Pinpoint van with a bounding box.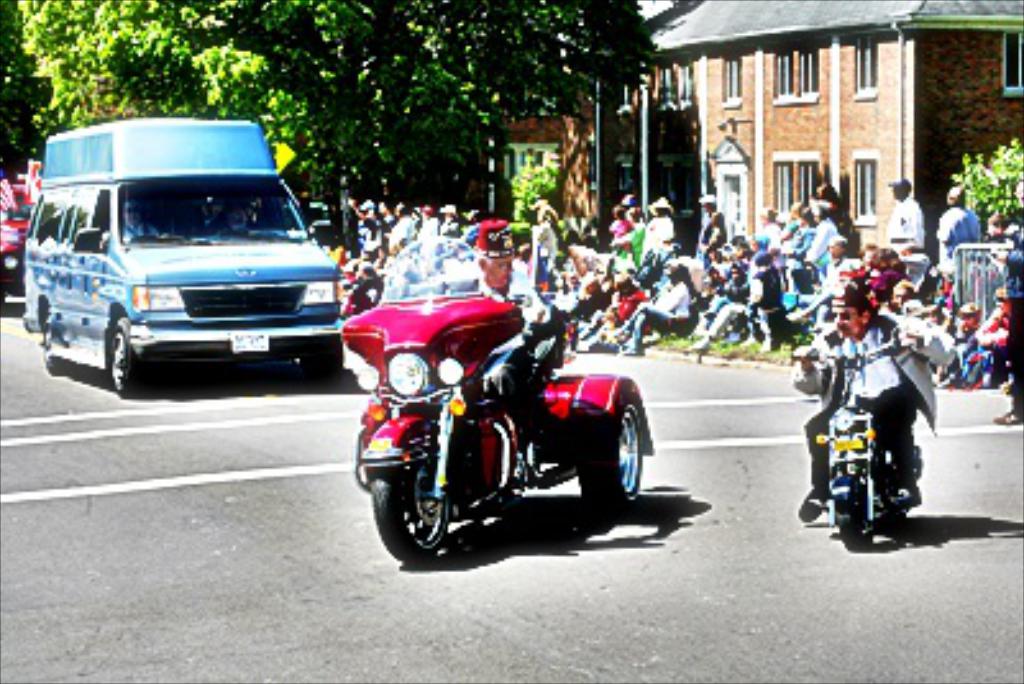
<bbox>23, 120, 340, 392</bbox>.
